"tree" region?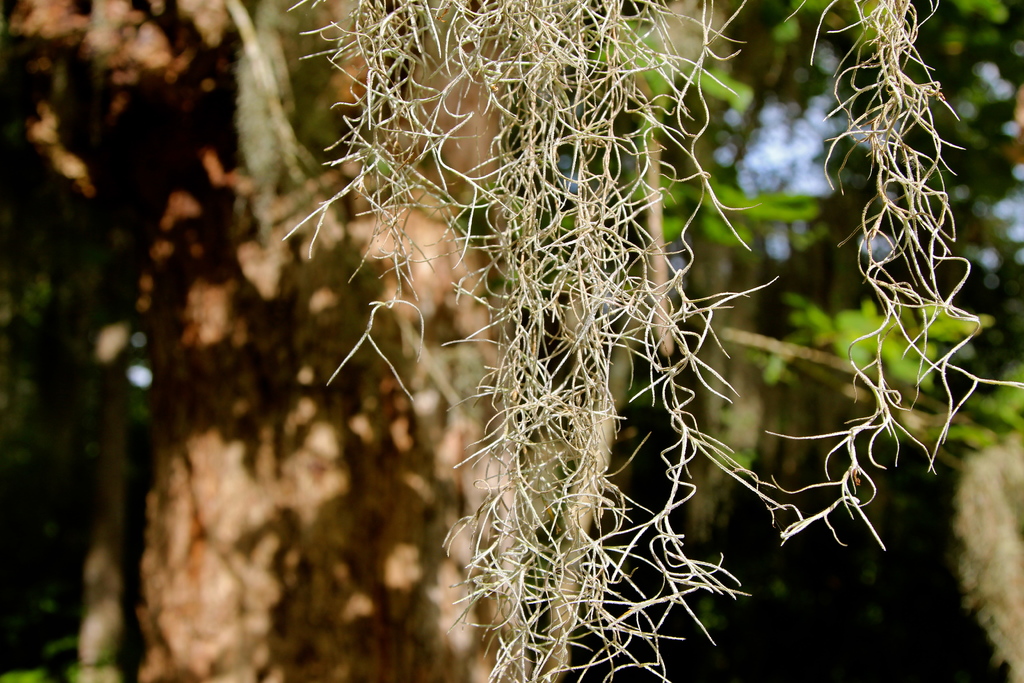
{"left": 0, "top": 0, "right": 1023, "bottom": 682}
